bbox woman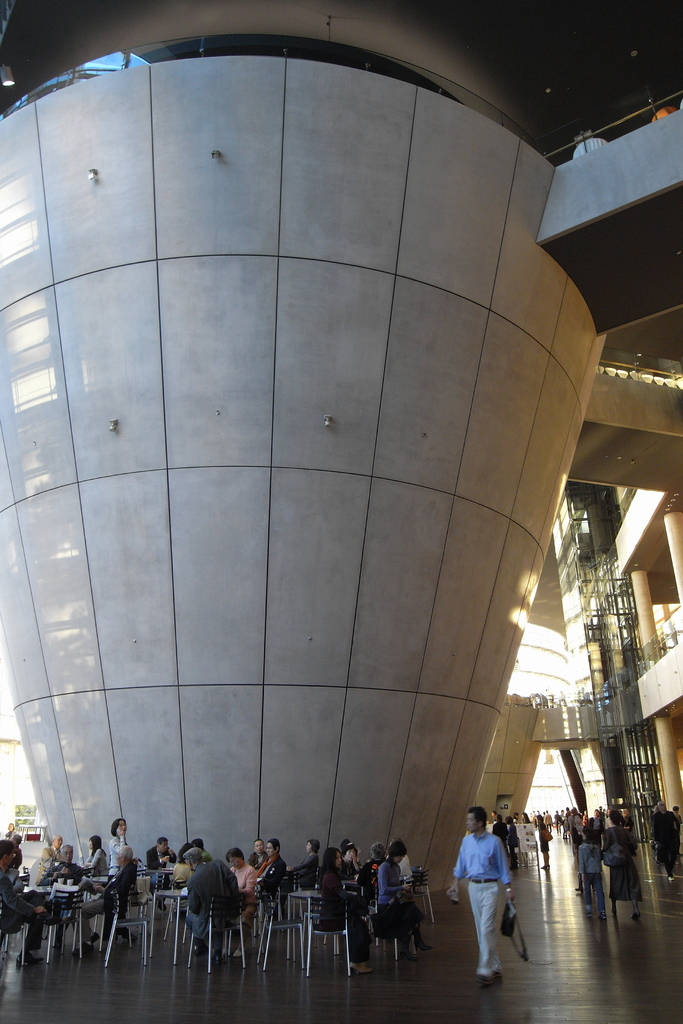
[left=84, top=838, right=108, bottom=877]
